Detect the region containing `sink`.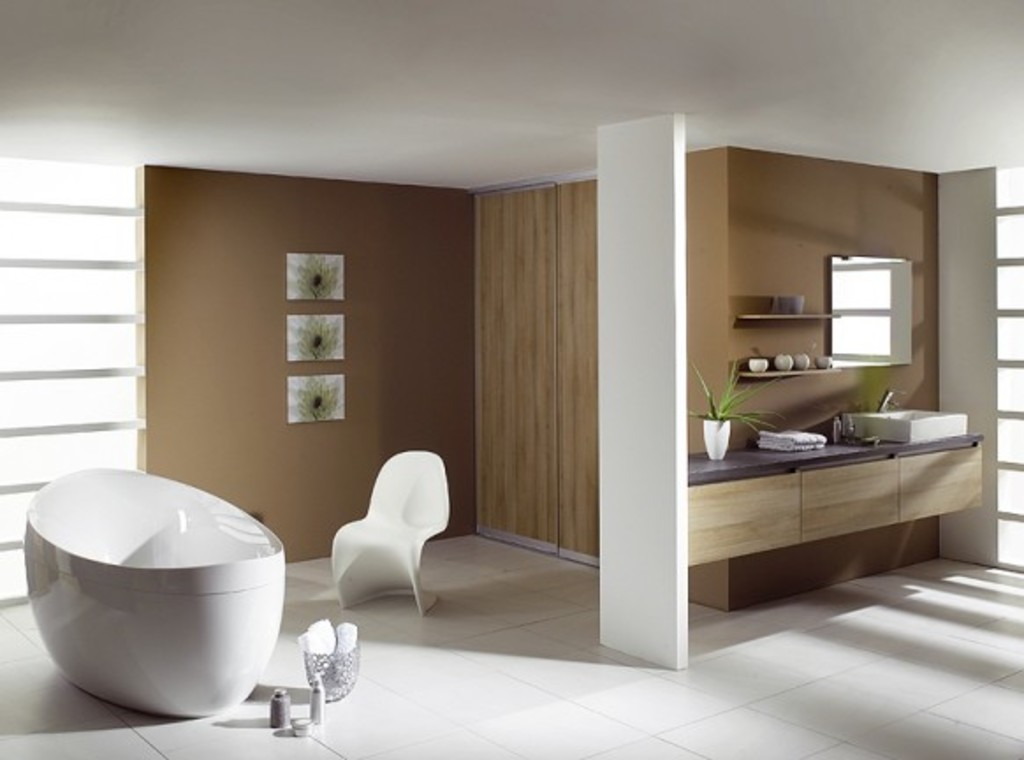
bbox=(841, 385, 969, 447).
